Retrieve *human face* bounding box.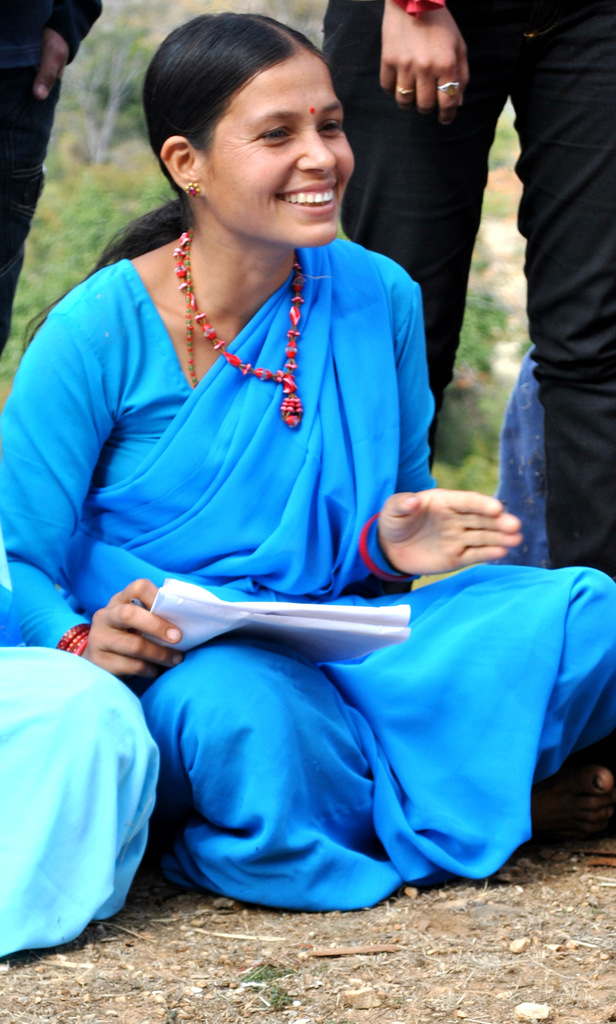
Bounding box: [204, 55, 353, 244].
